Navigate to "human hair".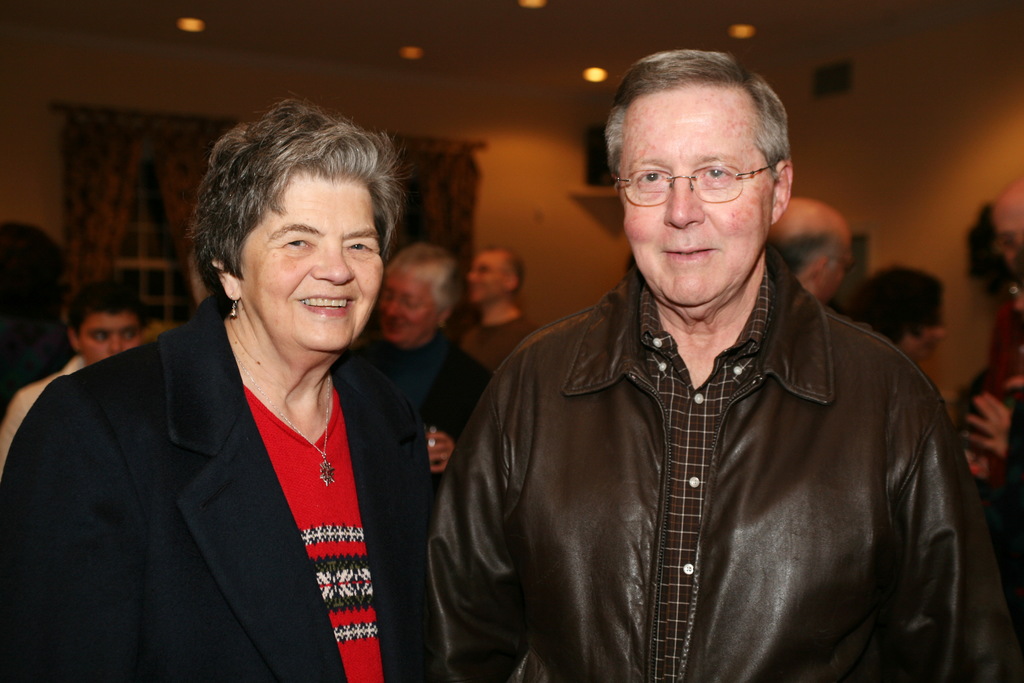
Navigation target: [65,278,153,340].
